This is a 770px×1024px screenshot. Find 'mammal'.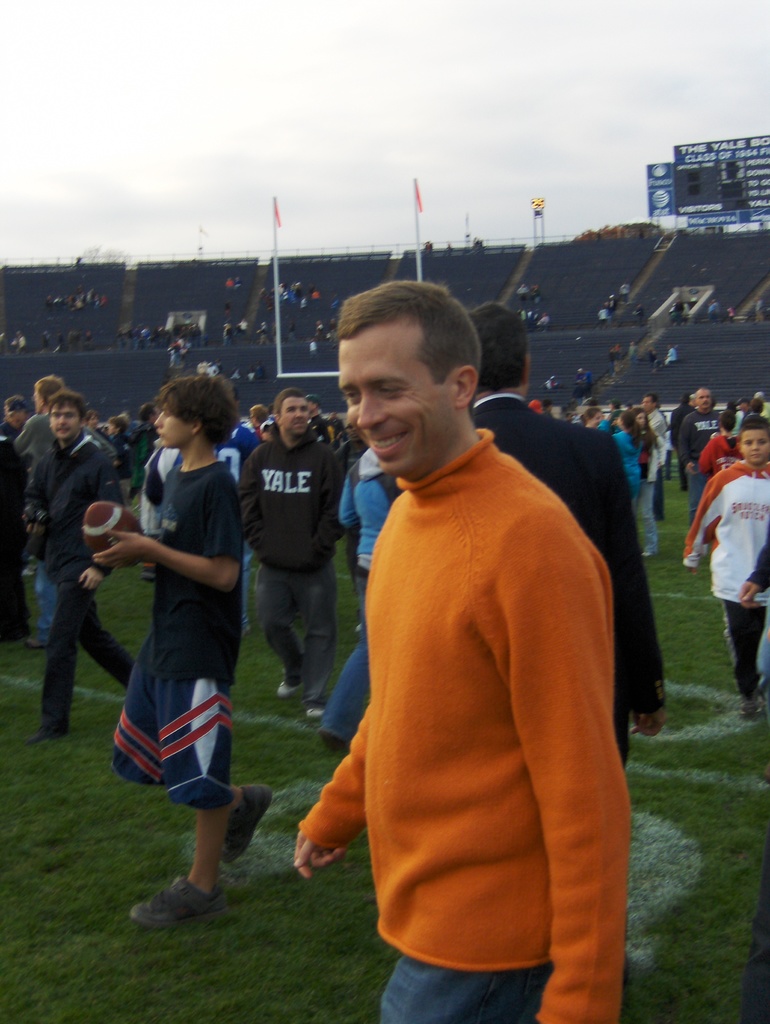
Bounding box: detection(19, 336, 31, 352).
